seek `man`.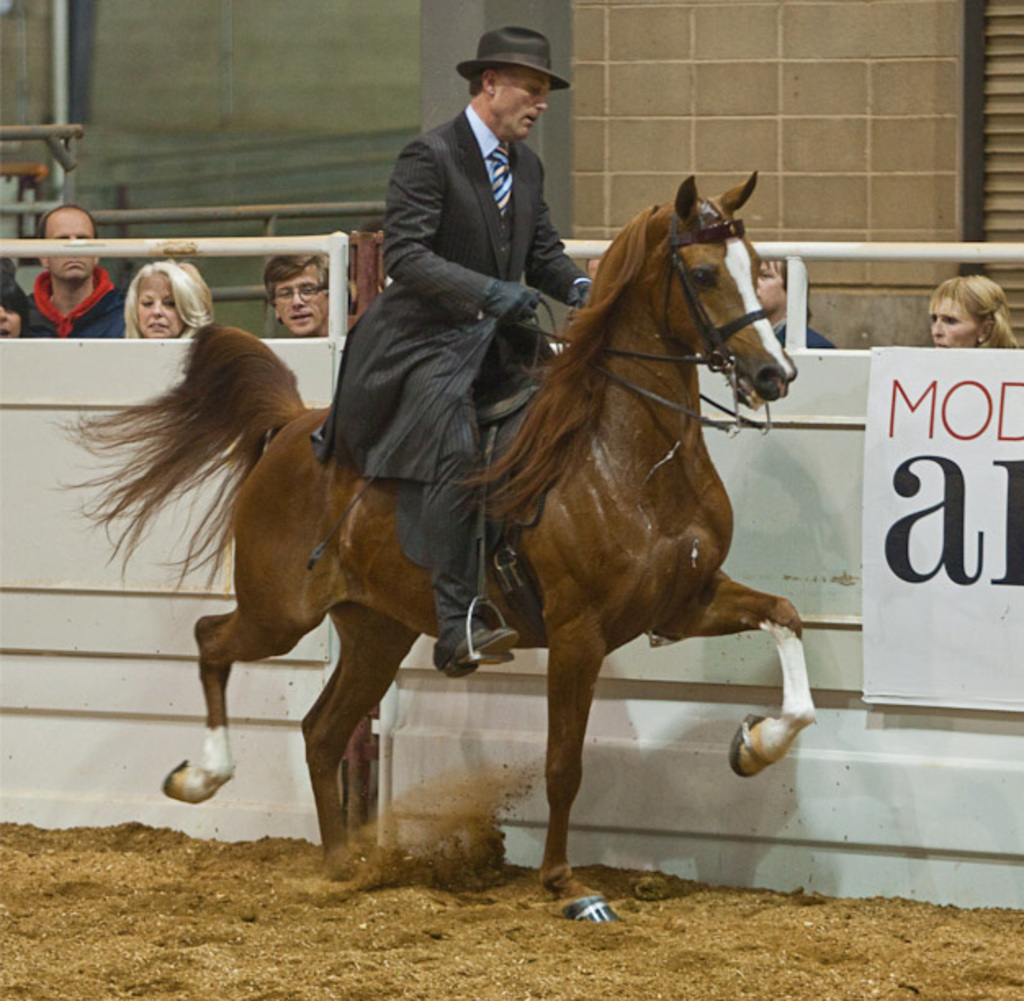
[left=312, top=26, right=594, bottom=684].
